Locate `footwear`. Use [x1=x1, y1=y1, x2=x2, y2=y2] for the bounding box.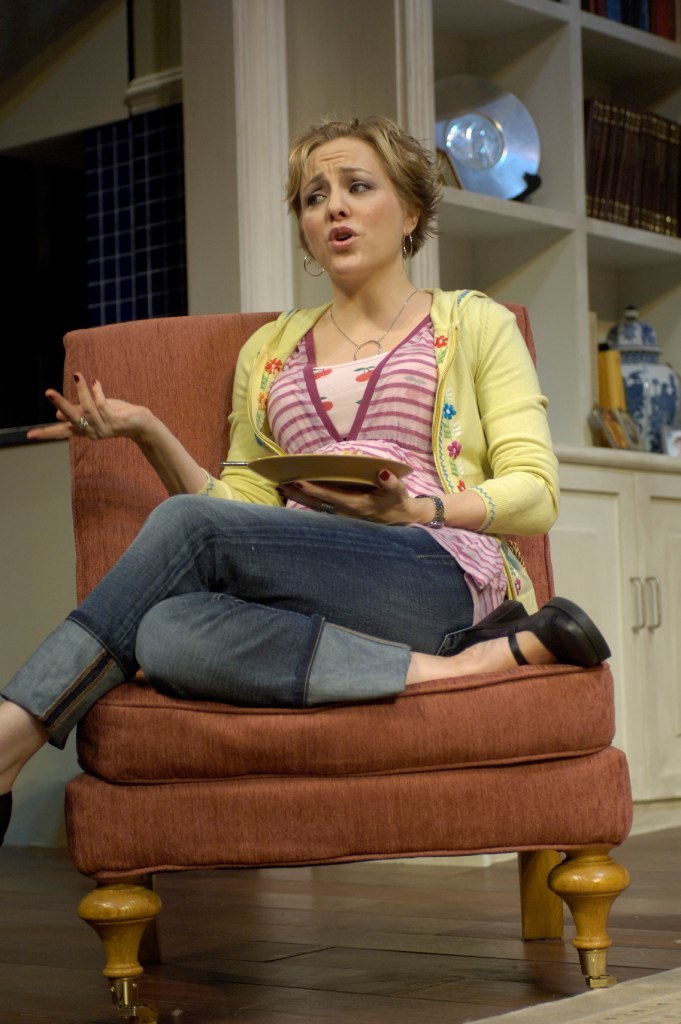
[x1=0, y1=788, x2=15, y2=850].
